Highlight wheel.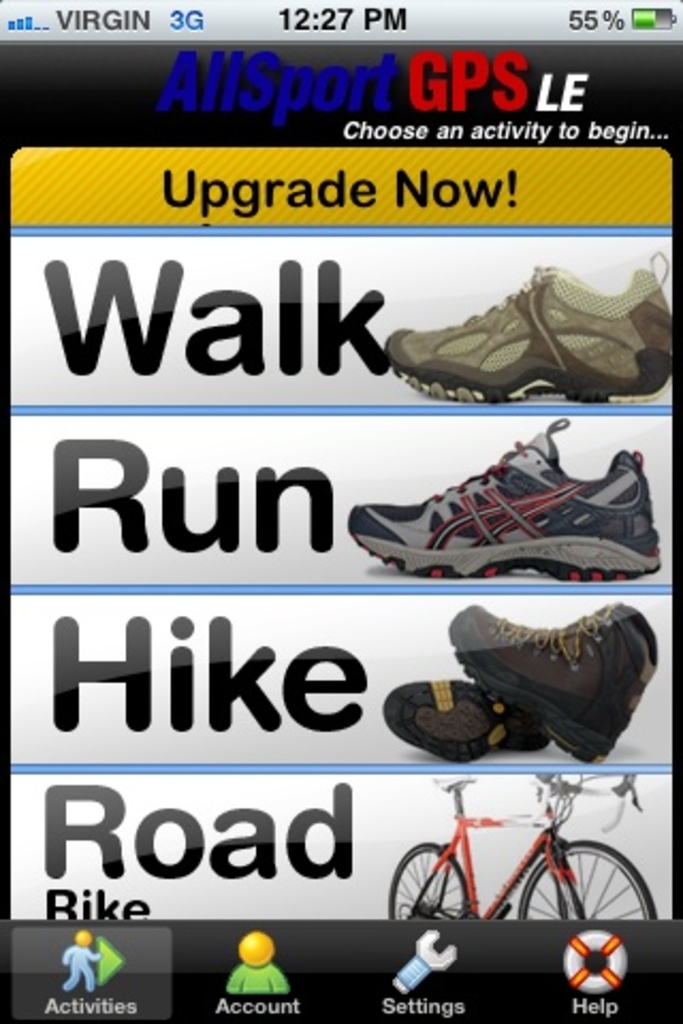
Highlighted region: (left=391, top=843, right=465, bottom=919).
